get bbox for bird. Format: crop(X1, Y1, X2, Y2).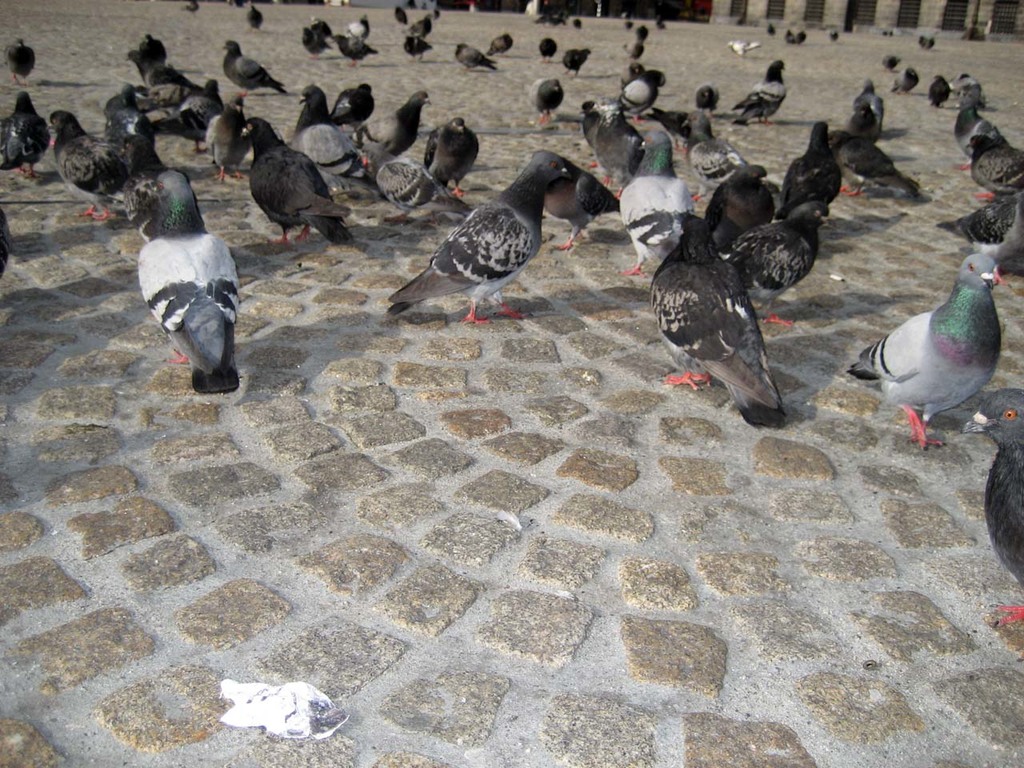
crop(201, 87, 254, 189).
